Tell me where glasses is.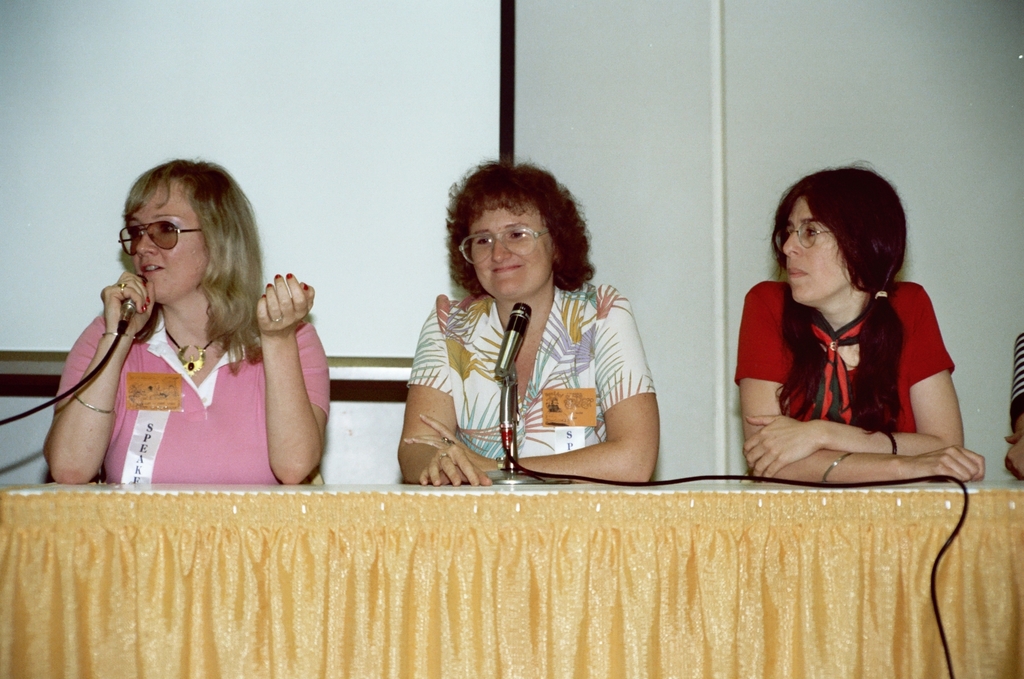
glasses is at [left=458, top=225, right=555, bottom=269].
